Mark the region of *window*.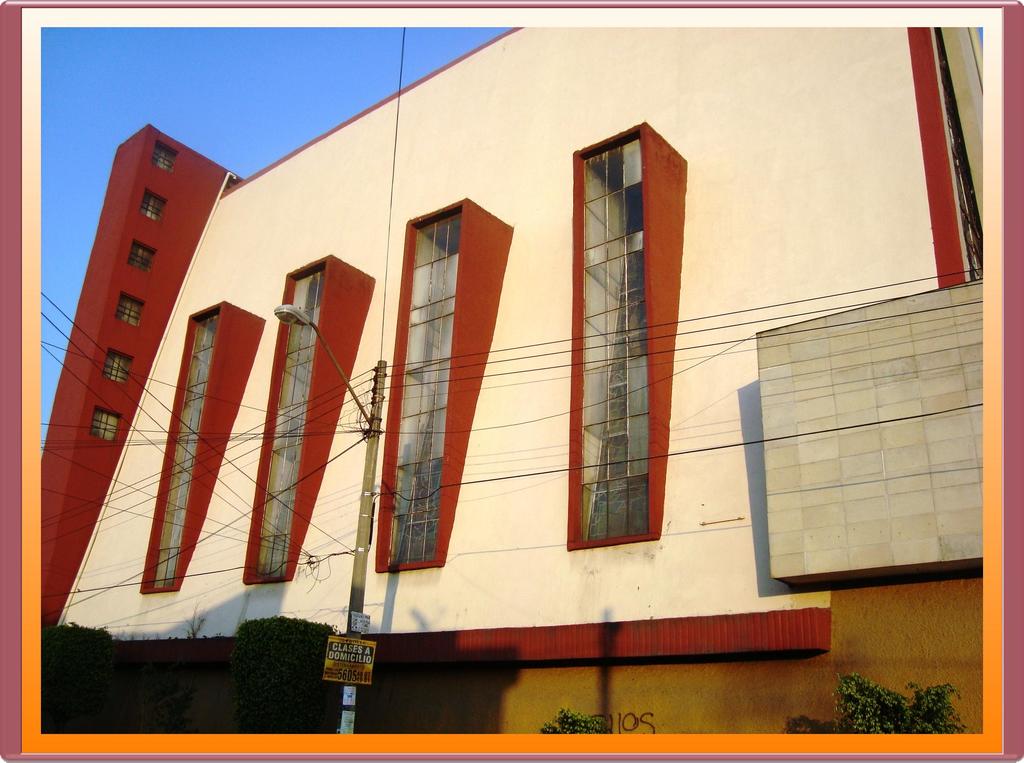
Region: 102, 347, 128, 381.
